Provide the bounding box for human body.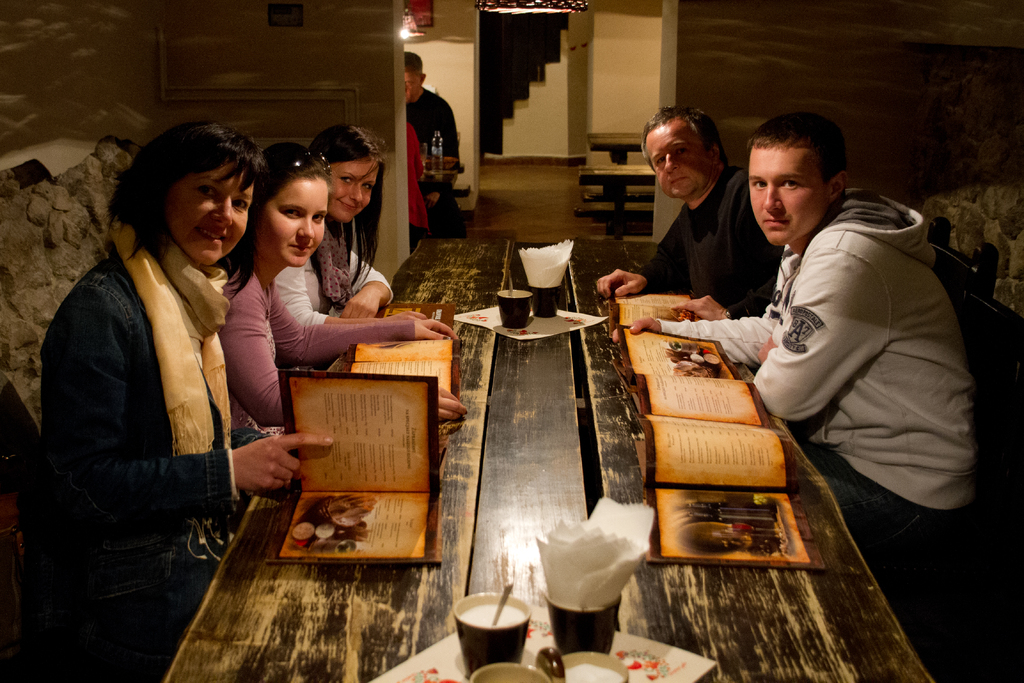
x1=36 y1=98 x2=273 y2=650.
